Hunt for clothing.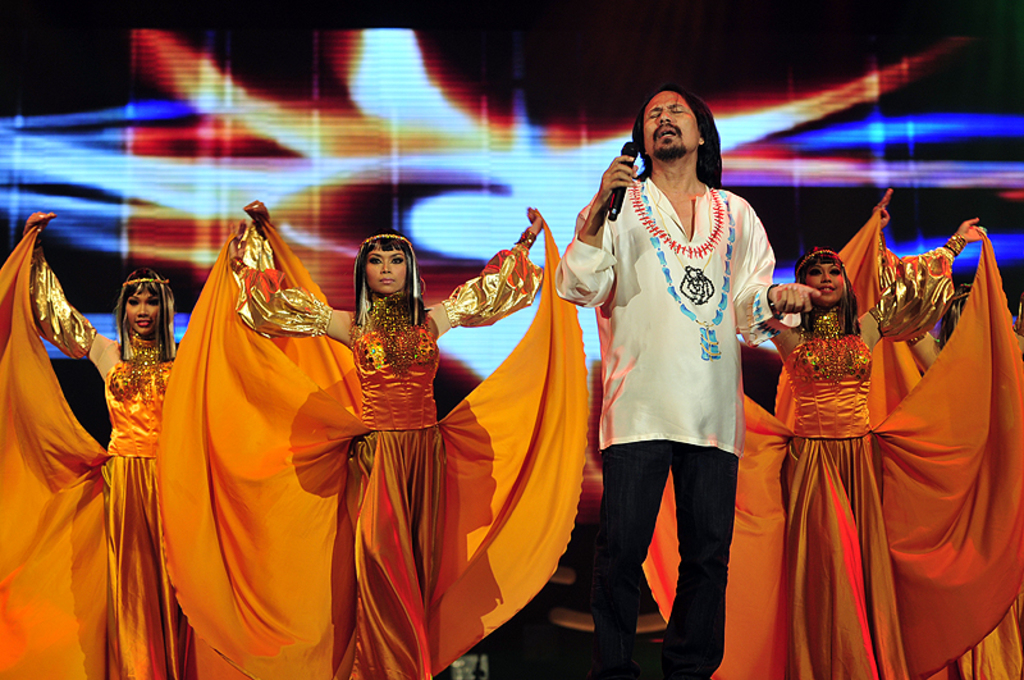
Hunted down at (x1=822, y1=207, x2=1023, y2=679).
